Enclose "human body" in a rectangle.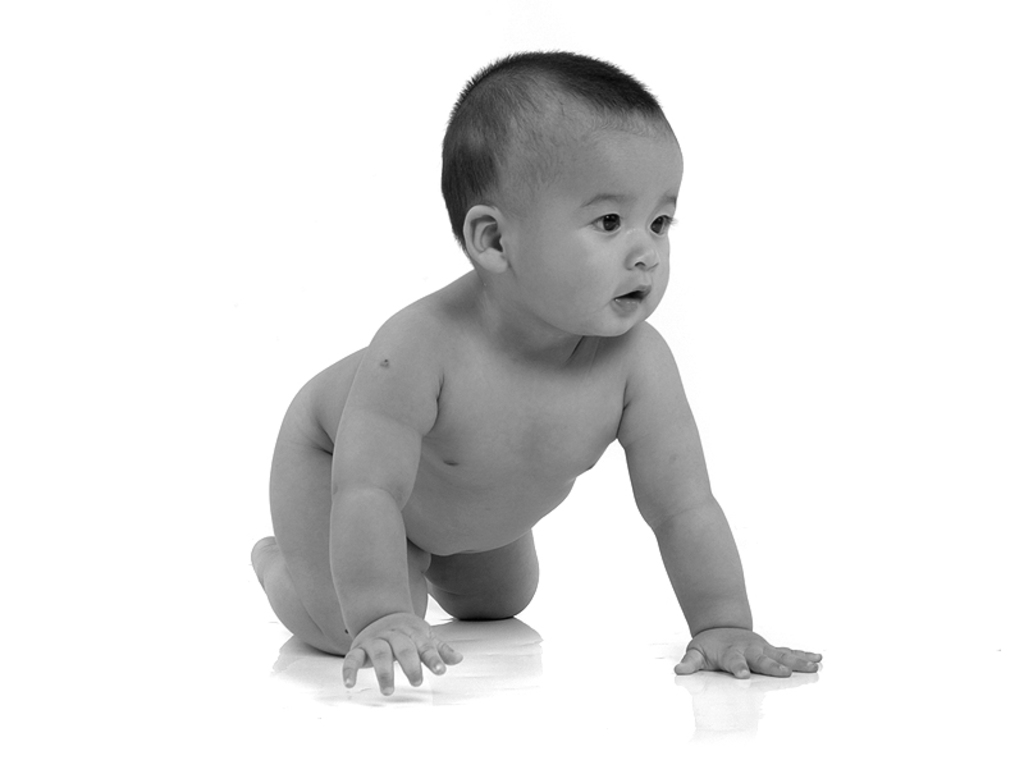
left=251, top=12, right=796, bottom=723.
